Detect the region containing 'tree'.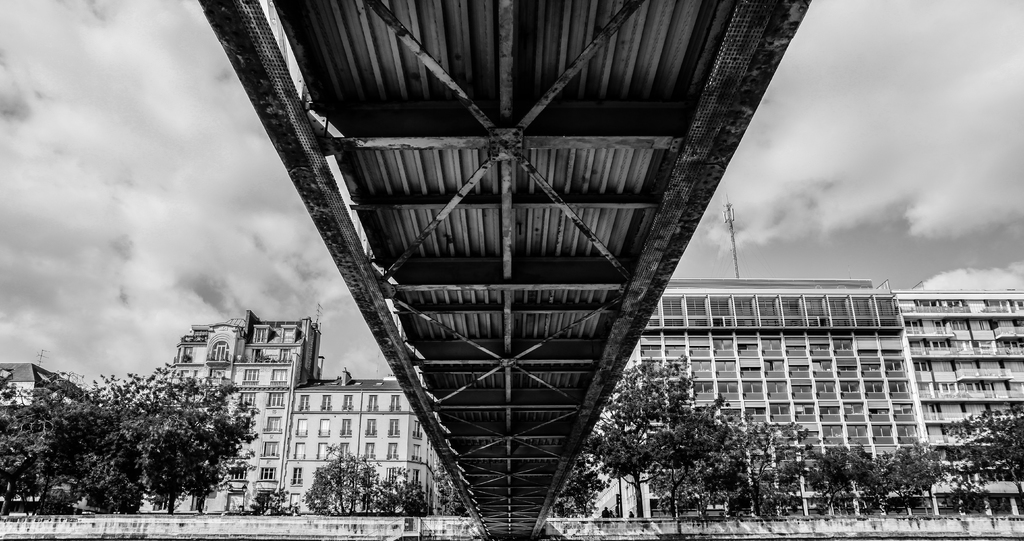
crop(550, 446, 600, 515).
